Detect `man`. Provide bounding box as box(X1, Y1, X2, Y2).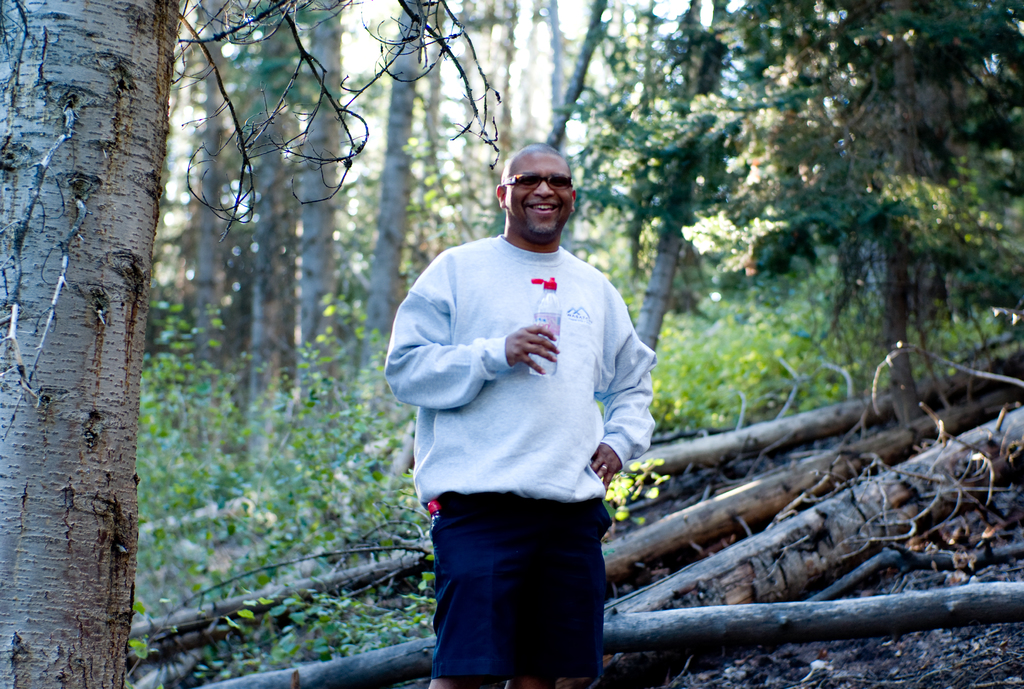
box(374, 126, 662, 678).
